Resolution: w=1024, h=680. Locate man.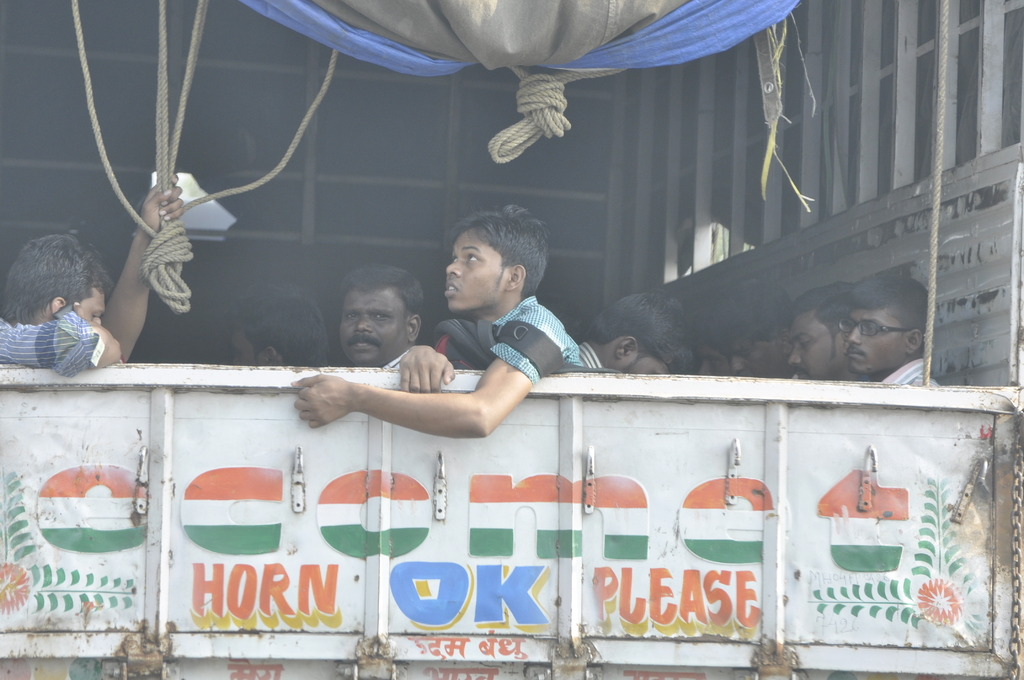
707:275:797:378.
